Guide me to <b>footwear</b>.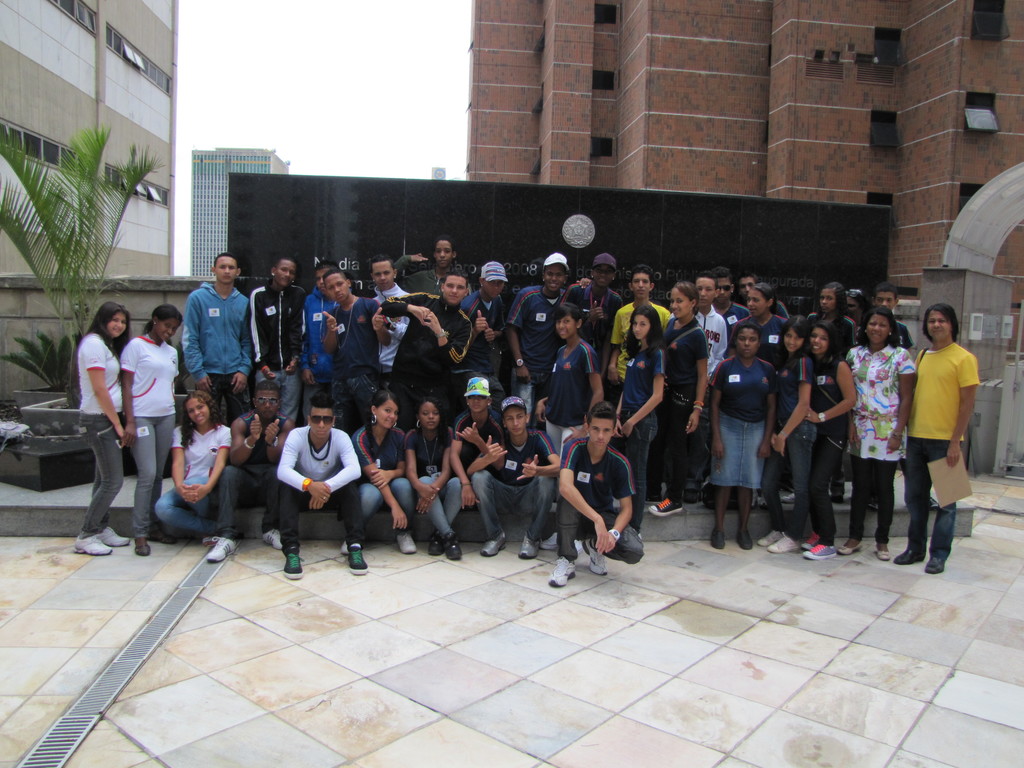
Guidance: rect(930, 495, 941, 509).
